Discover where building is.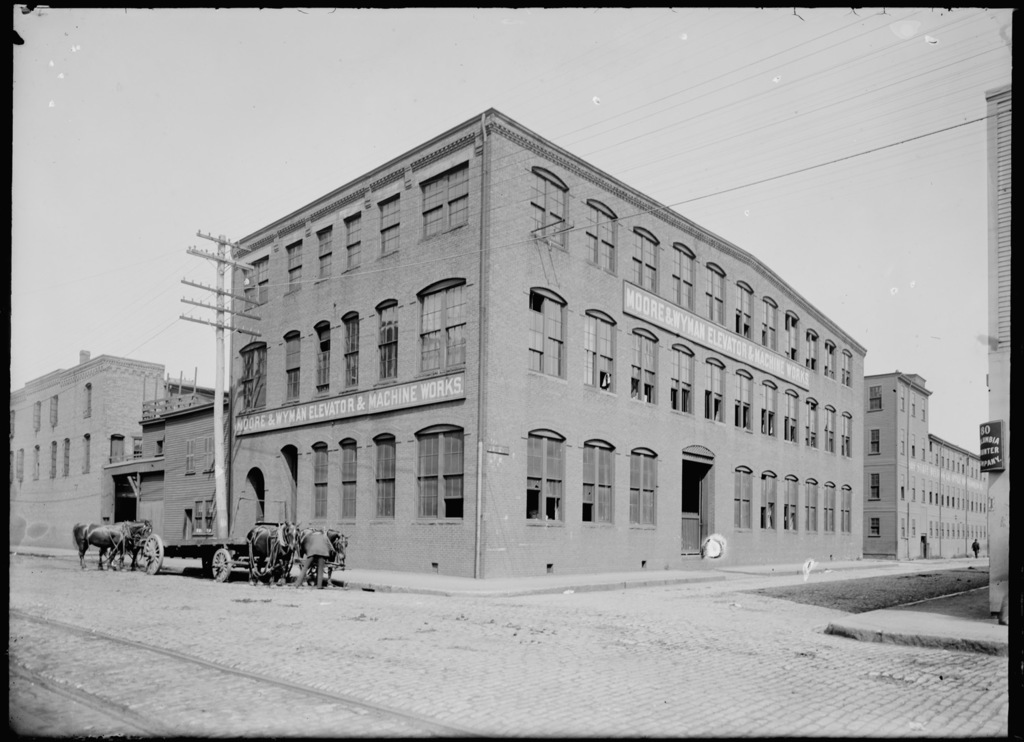
Discovered at pyautogui.locateOnScreen(232, 108, 870, 584).
